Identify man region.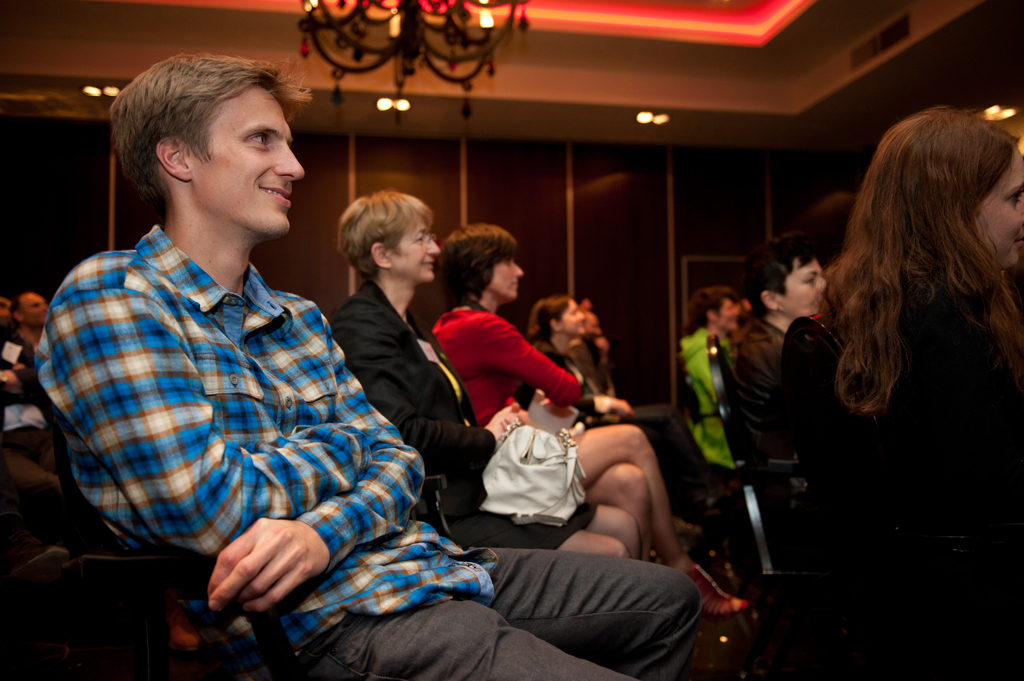
Region: (left=0, top=281, right=55, bottom=356).
